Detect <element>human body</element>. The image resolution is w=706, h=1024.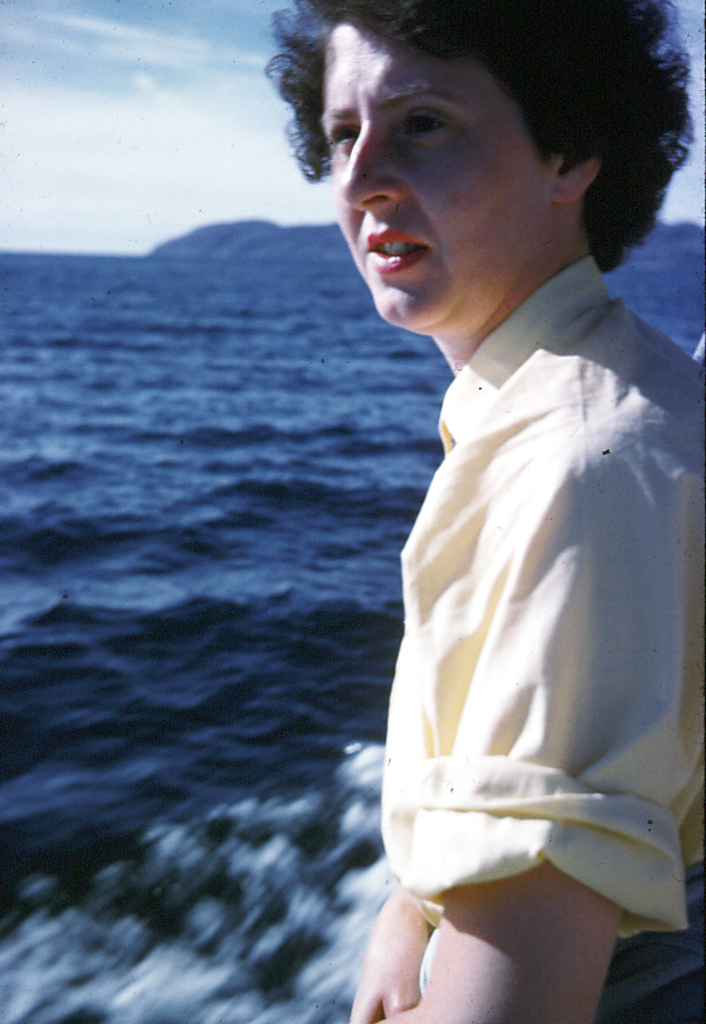
box=[267, 1, 704, 1023].
